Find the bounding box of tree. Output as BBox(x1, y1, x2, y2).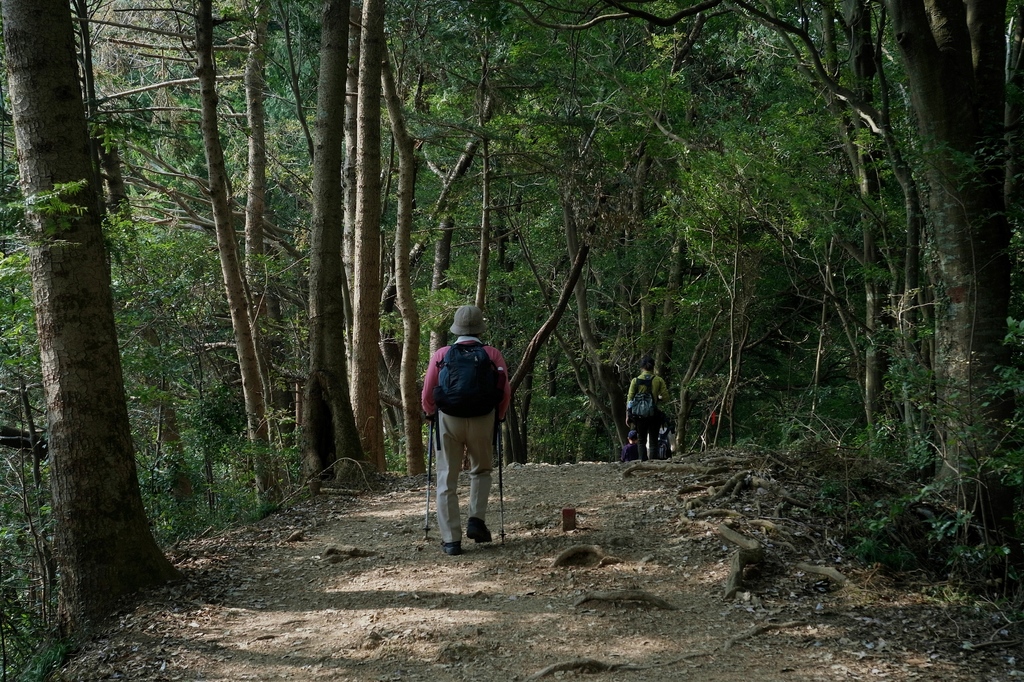
BBox(6, 81, 245, 613).
